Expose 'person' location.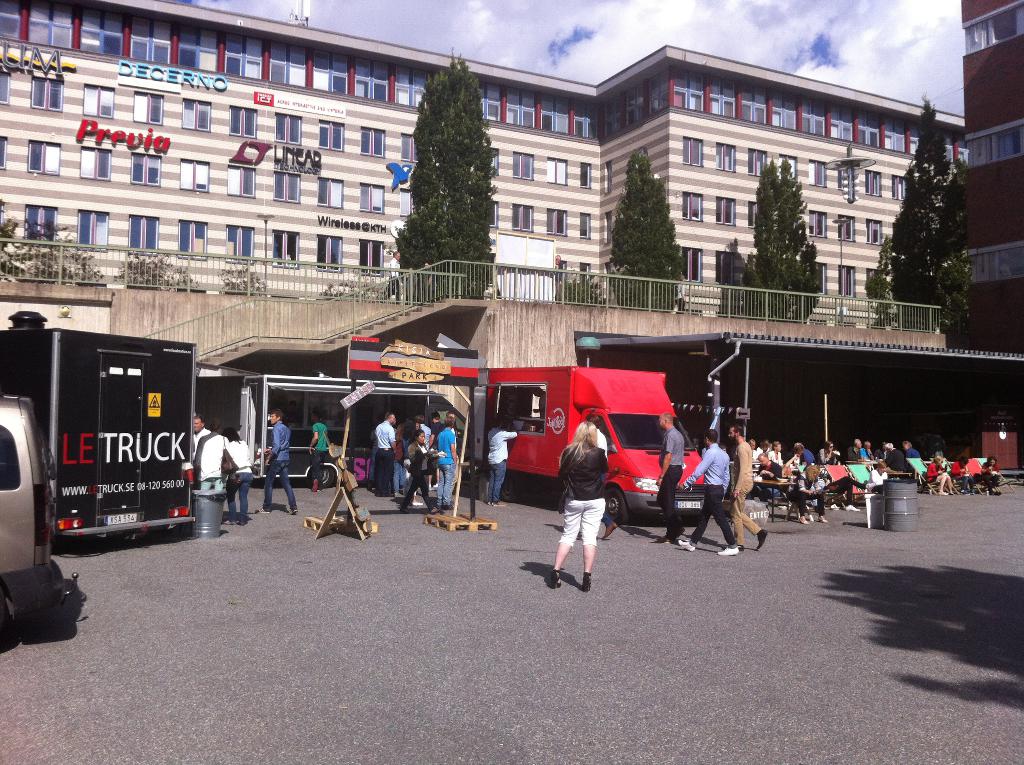
Exposed at box=[305, 410, 326, 486].
